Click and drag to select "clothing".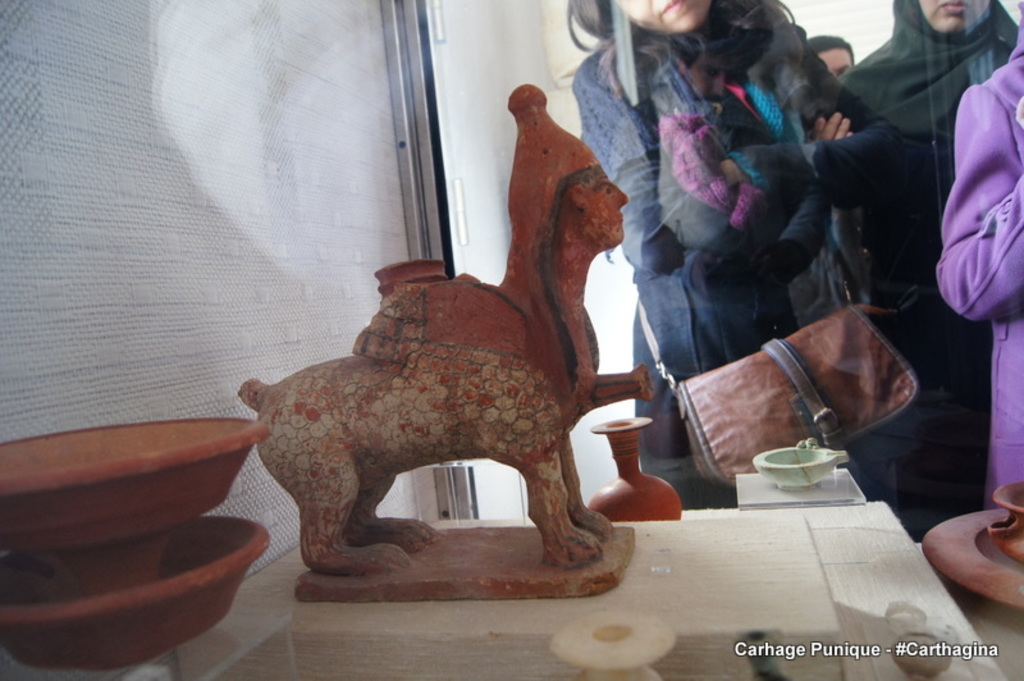
Selection: x1=934 y1=0 x2=1023 y2=509.
